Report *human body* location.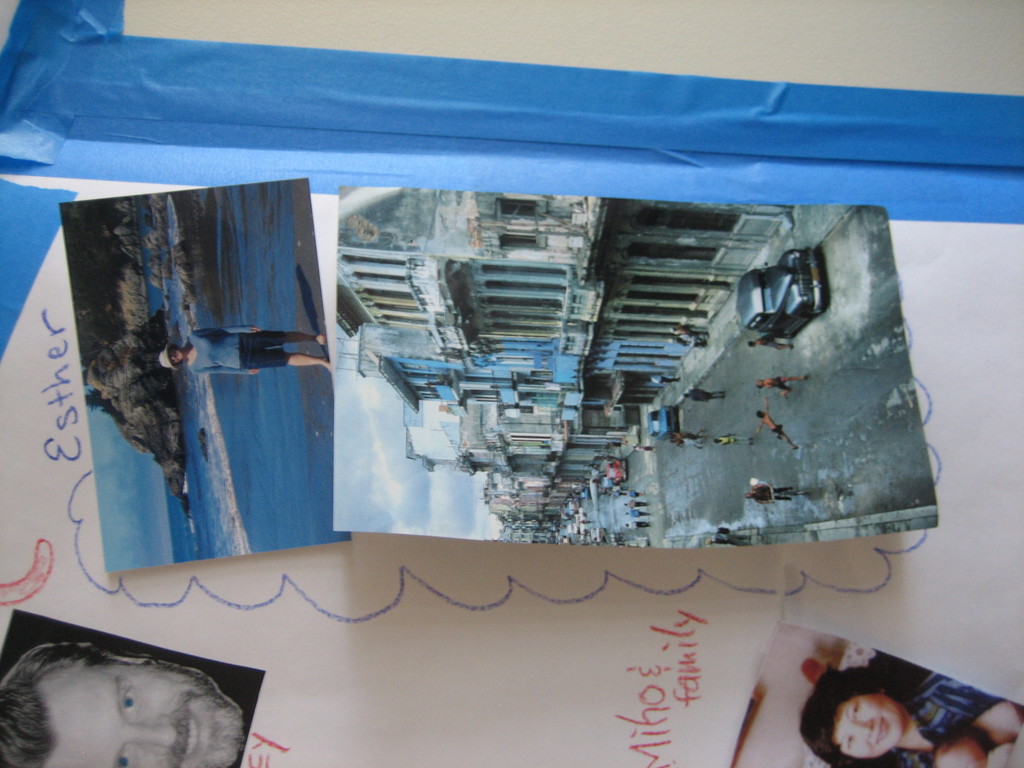
Report: [0, 628, 264, 767].
